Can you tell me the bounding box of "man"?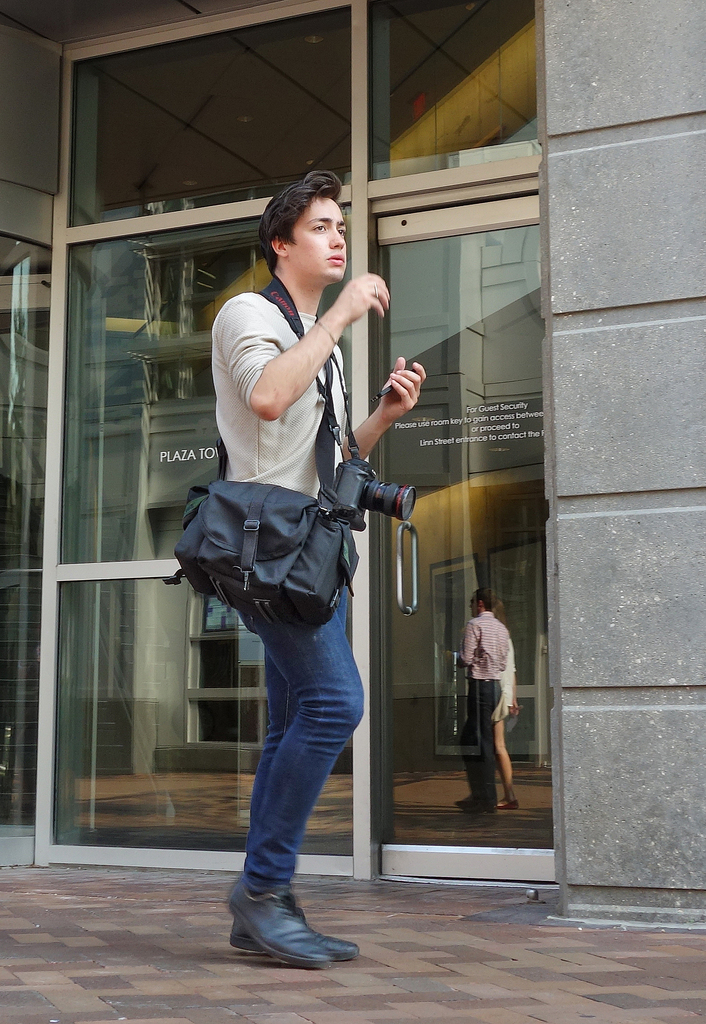
454,586,506,819.
